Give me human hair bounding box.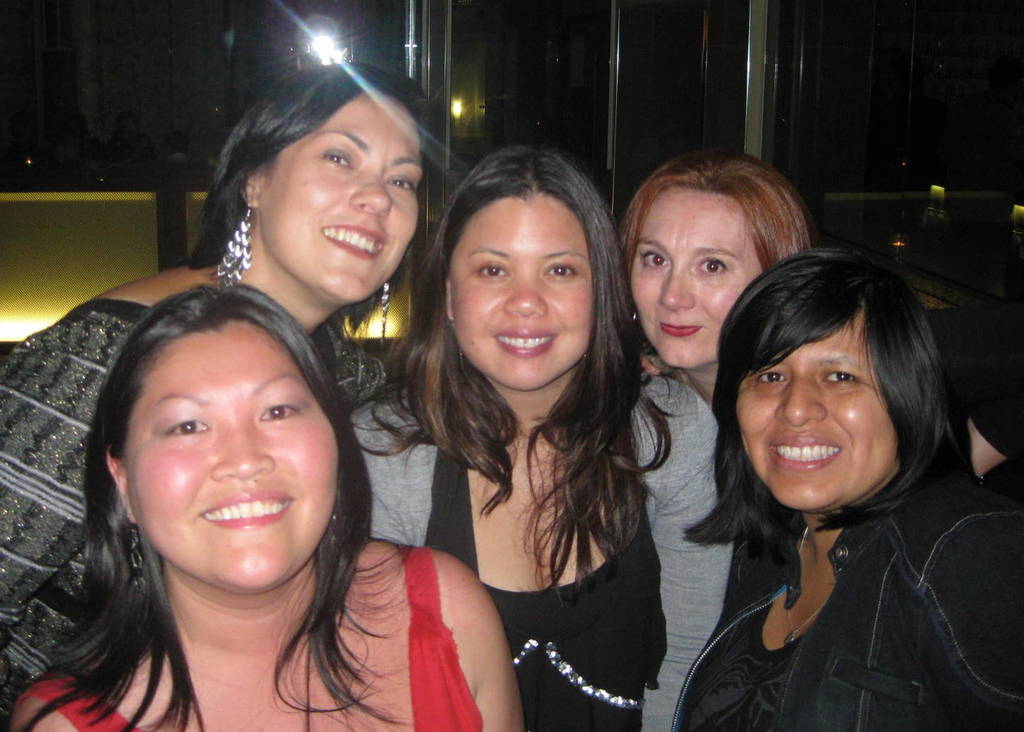
<bbox>685, 249, 947, 560</bbox>.
